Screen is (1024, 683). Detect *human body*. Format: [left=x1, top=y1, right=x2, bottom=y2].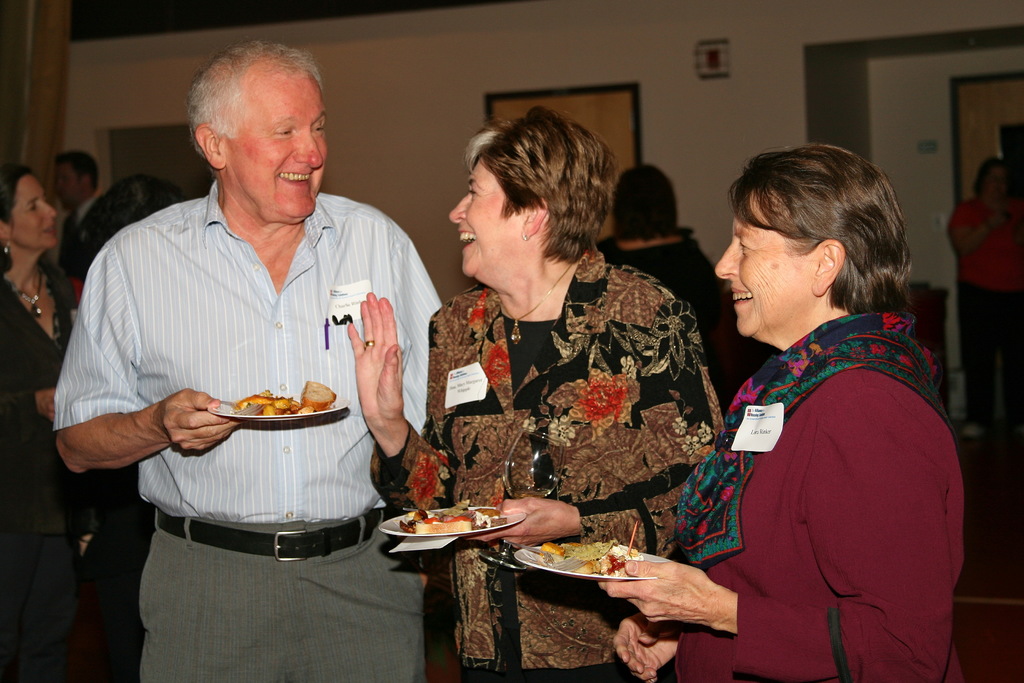
[left=949, top=156, right=1023, bottom=430].
